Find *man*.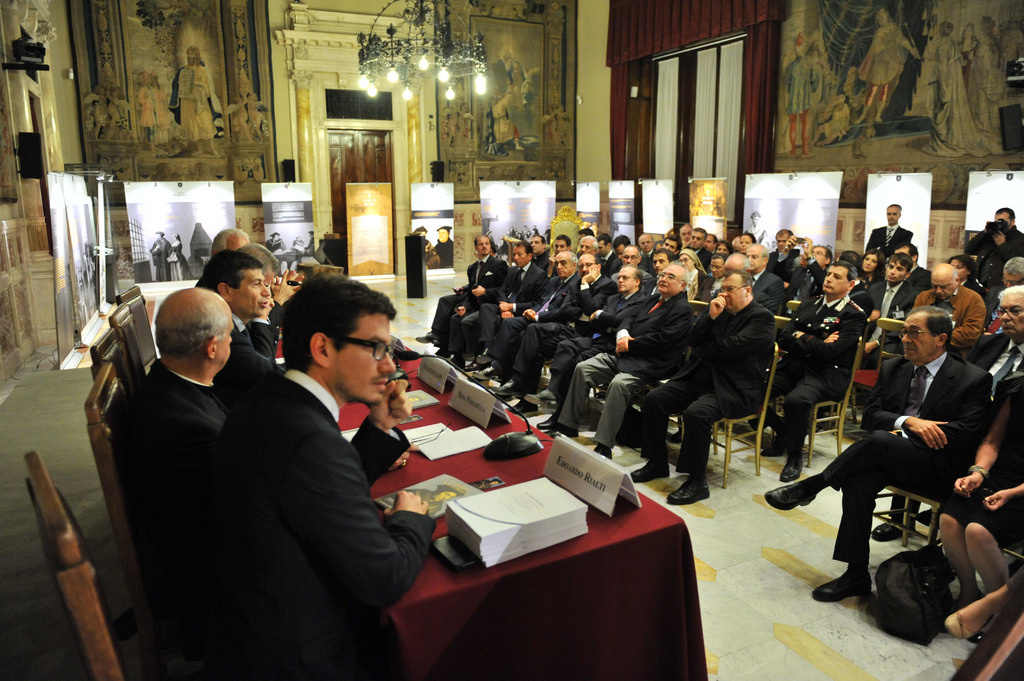
(left=548, top=263, right=693, bottom=459).
